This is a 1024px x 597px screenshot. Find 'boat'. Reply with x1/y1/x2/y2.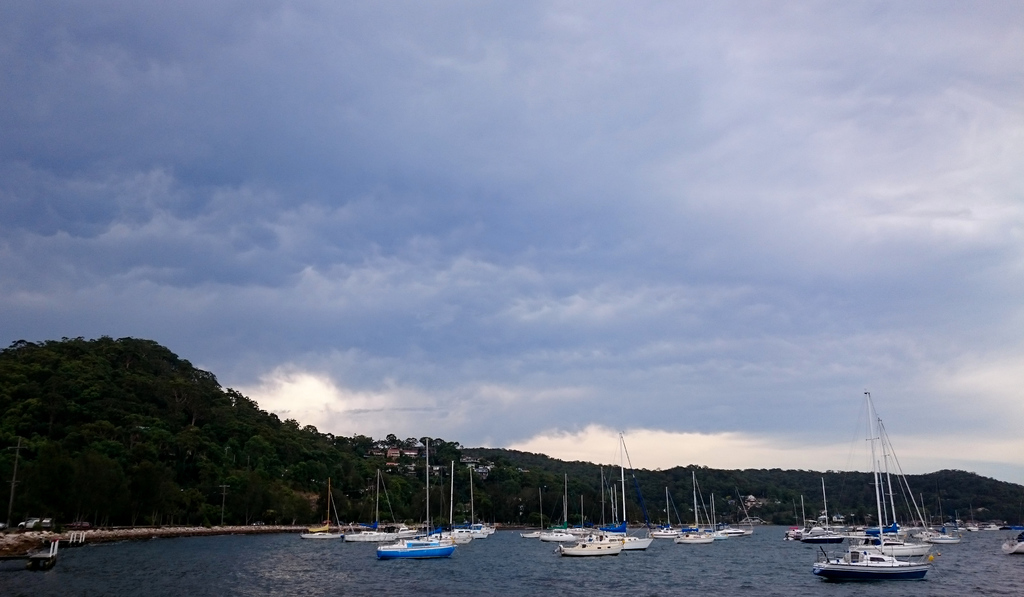
856/418/954/553.
